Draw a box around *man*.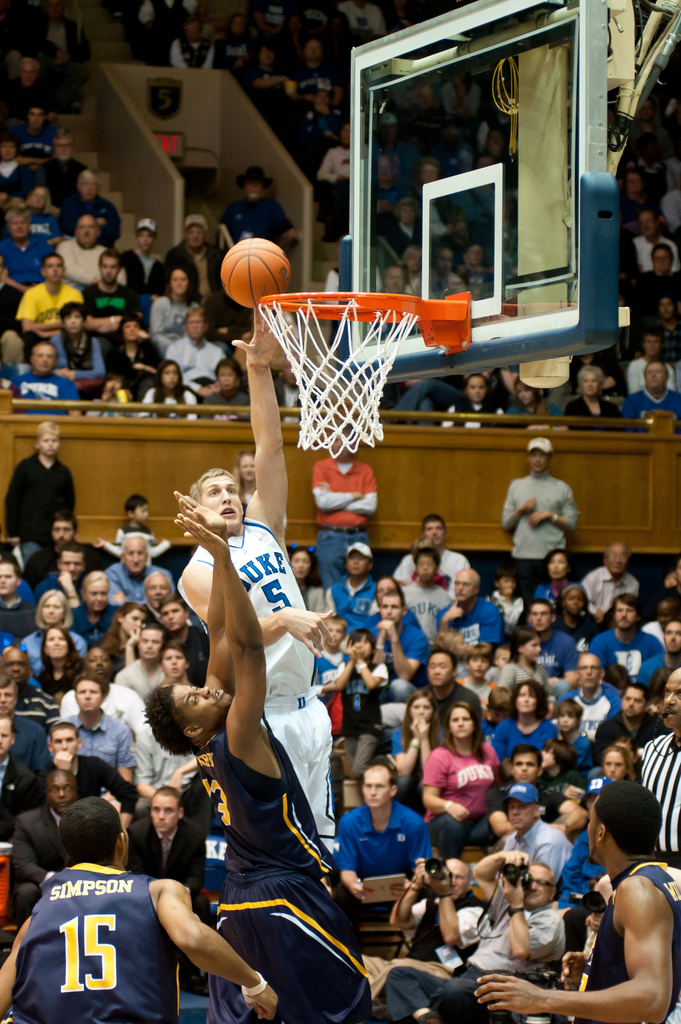
Rect(547, 636, 625, 739).
